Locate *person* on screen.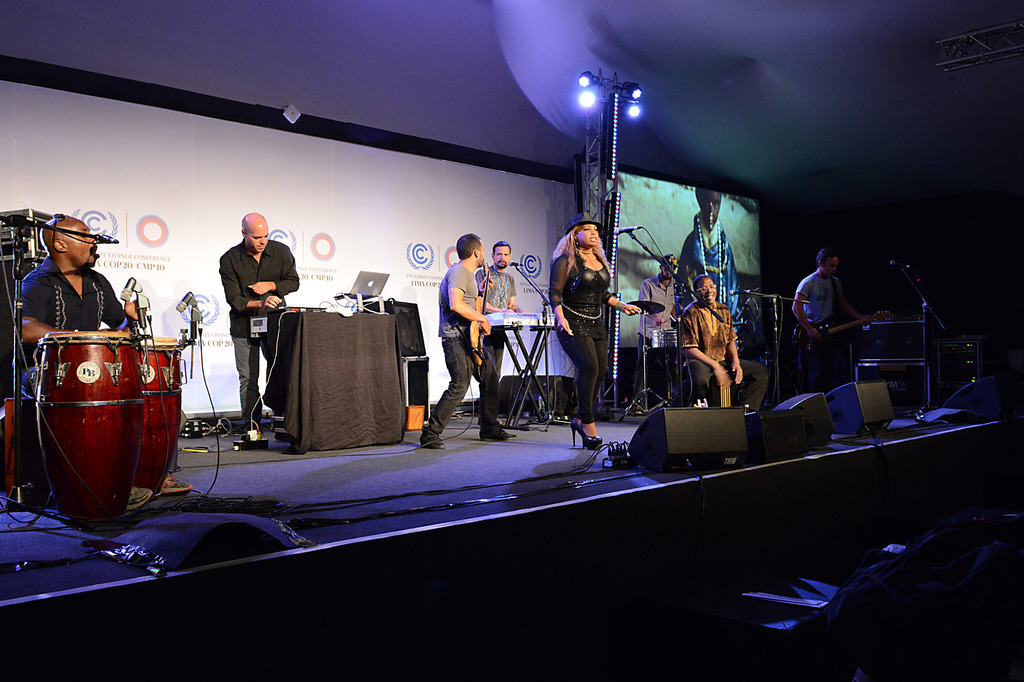
On screen at 550,208,635,449.
